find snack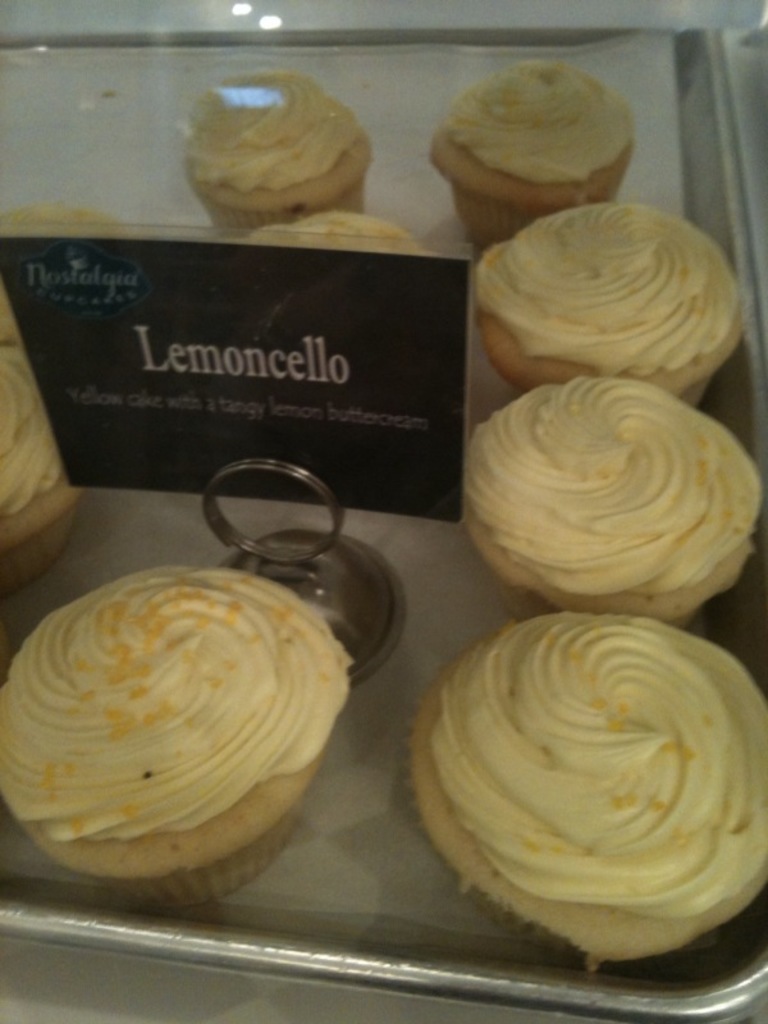
bbox=(0, 334, 88, 586)
